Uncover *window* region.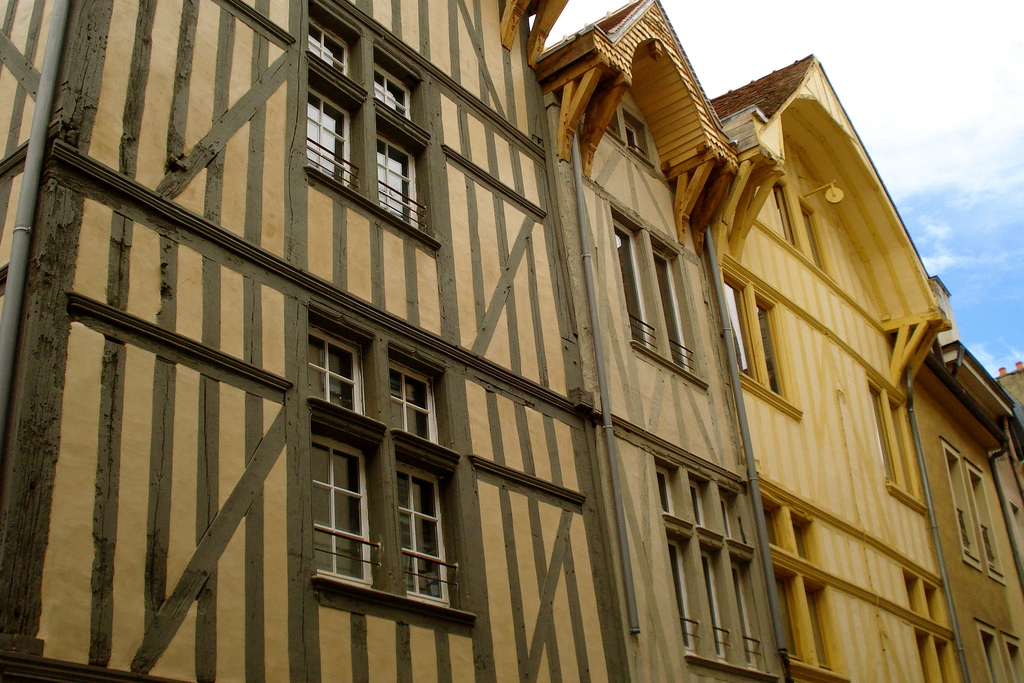
Uncovered: 307:300:448:452.
